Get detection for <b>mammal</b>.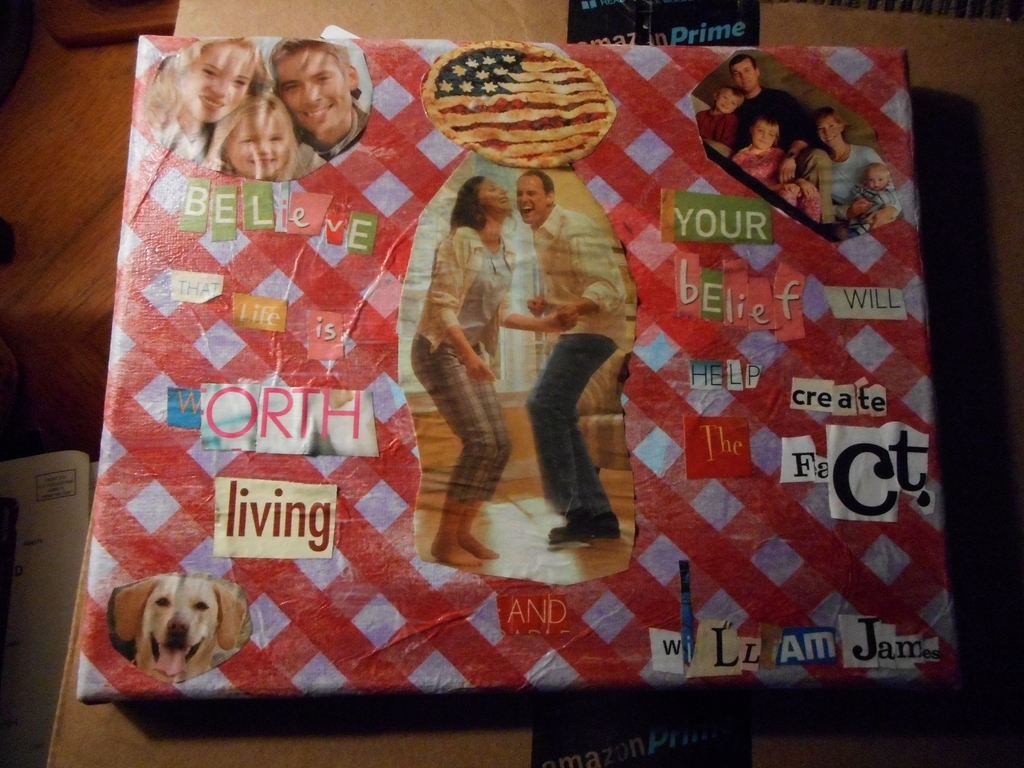
Detection: 694:74:745:161.
